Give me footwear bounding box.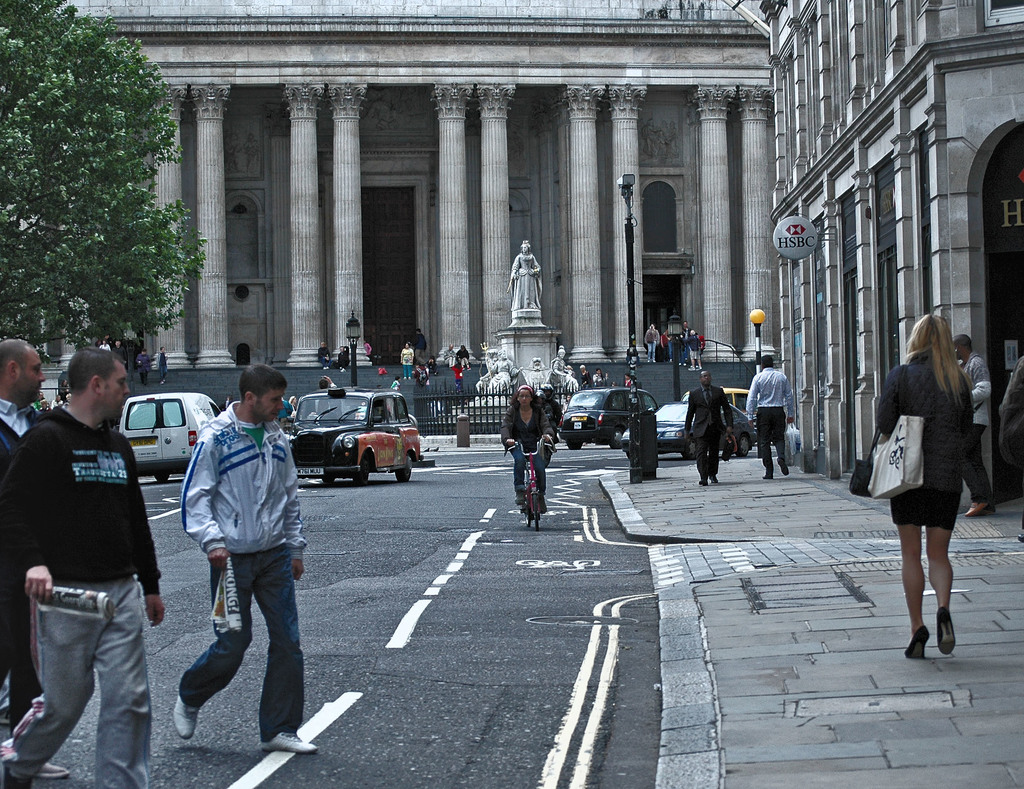
0, 754, 38, 788.
